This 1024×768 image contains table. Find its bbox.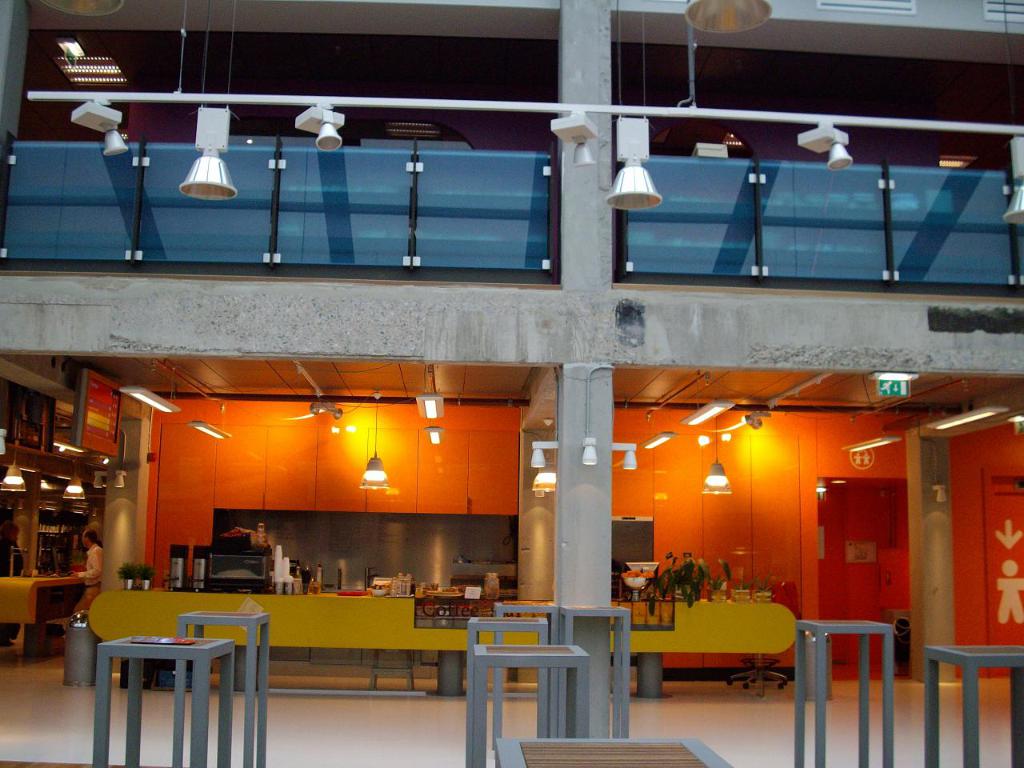
bbox=[560, 602, 630, 740].
